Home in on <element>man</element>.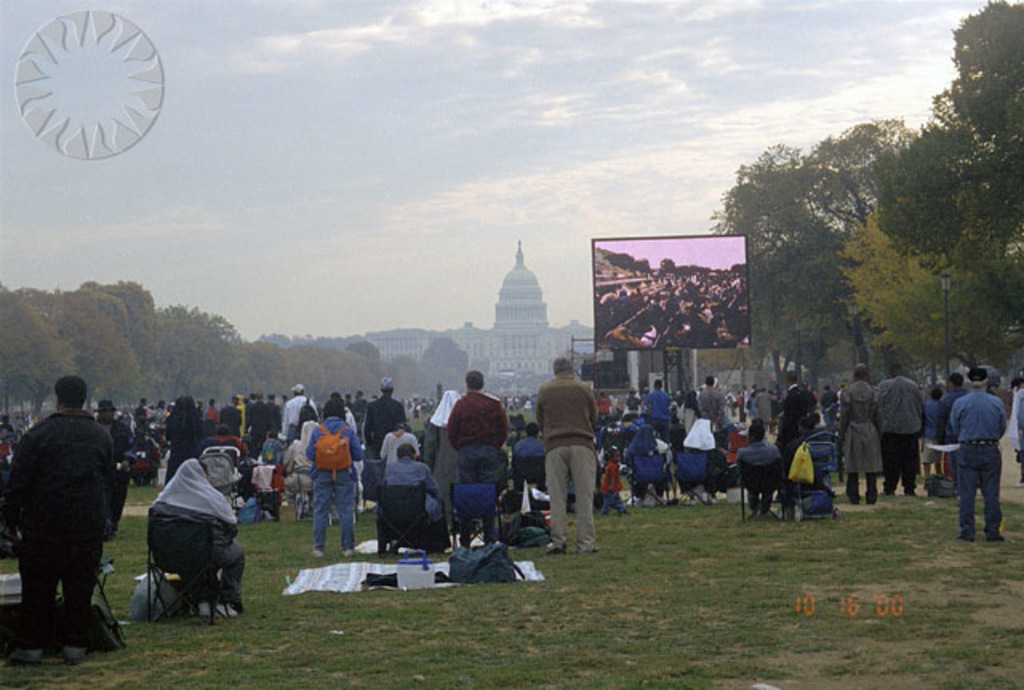
Homed in at 536,360,600,554.
